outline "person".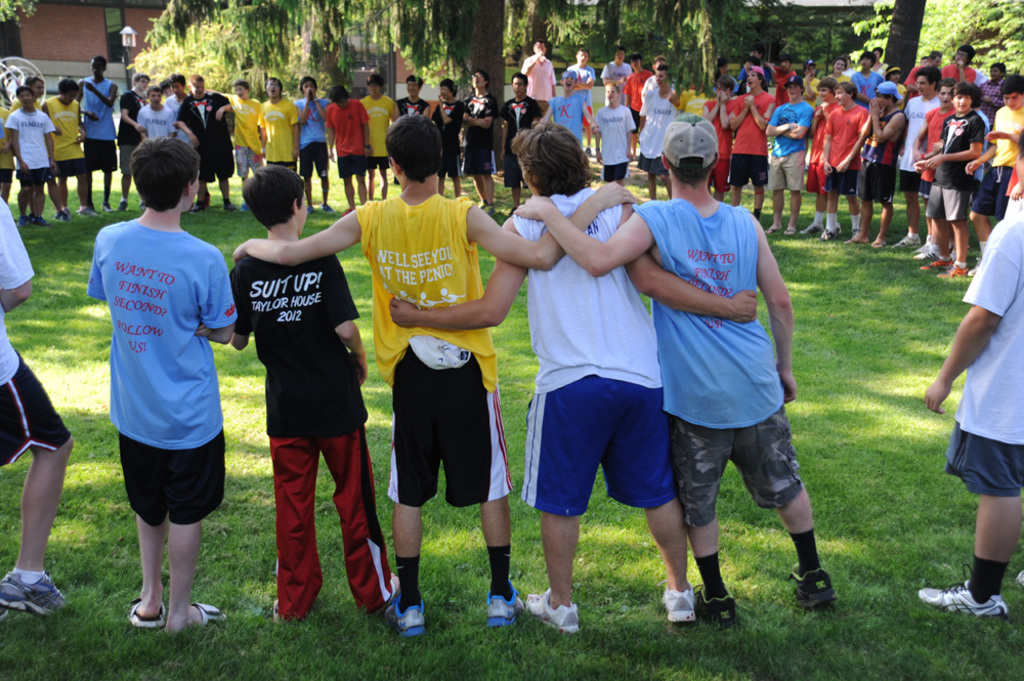
Outline: 10 79 72 218.
